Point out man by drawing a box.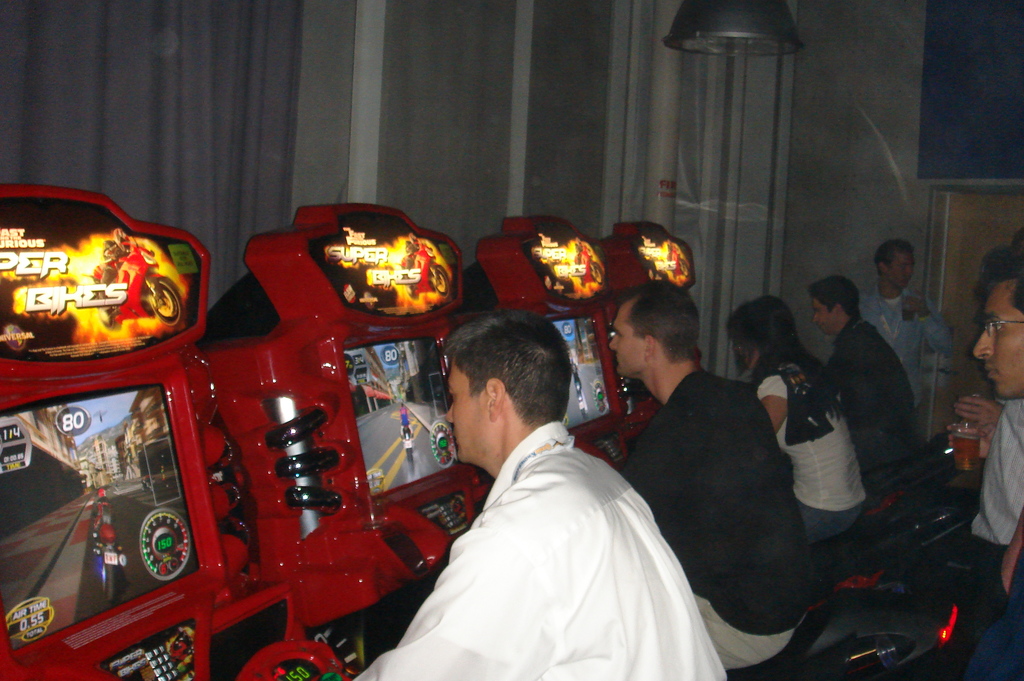
bbox(385, 303, 736, 672).
